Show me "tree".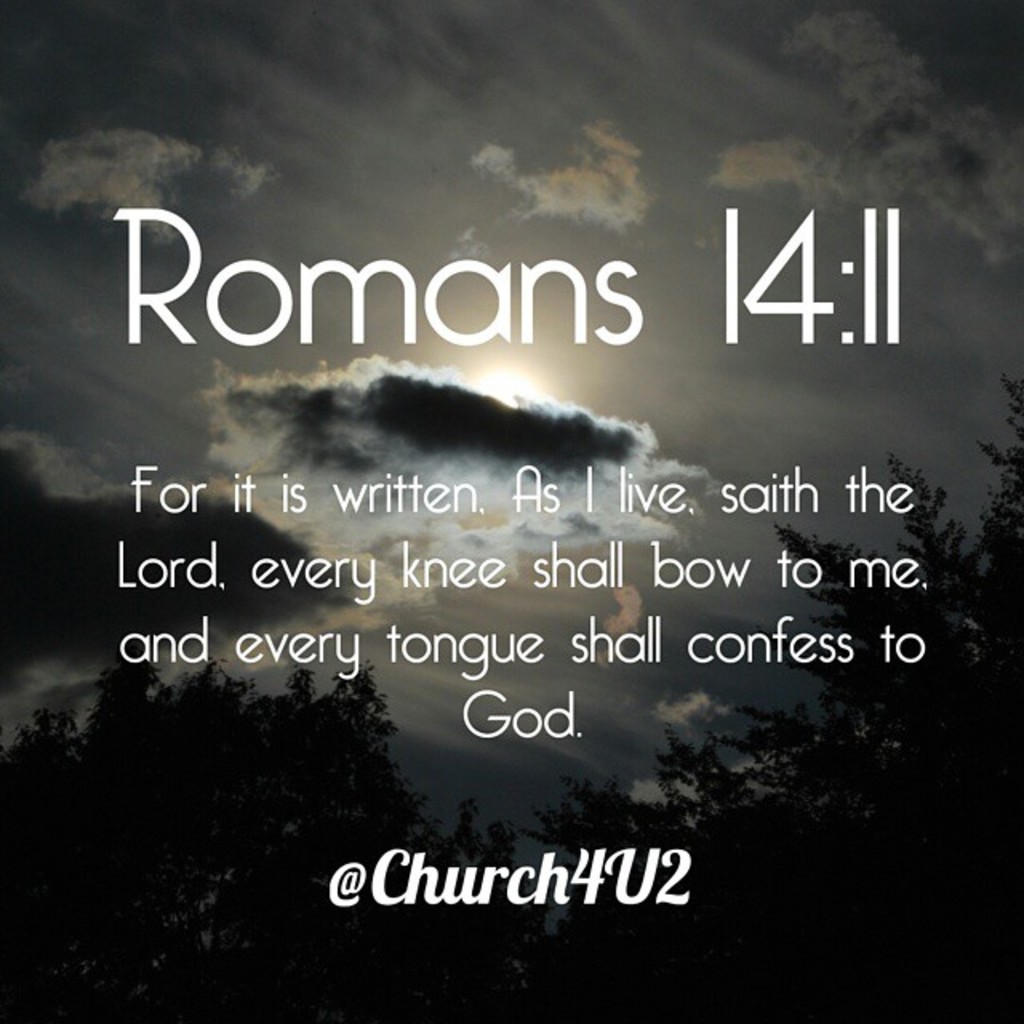
"tree" is here: rect(691, 384, 1022, 1022).
